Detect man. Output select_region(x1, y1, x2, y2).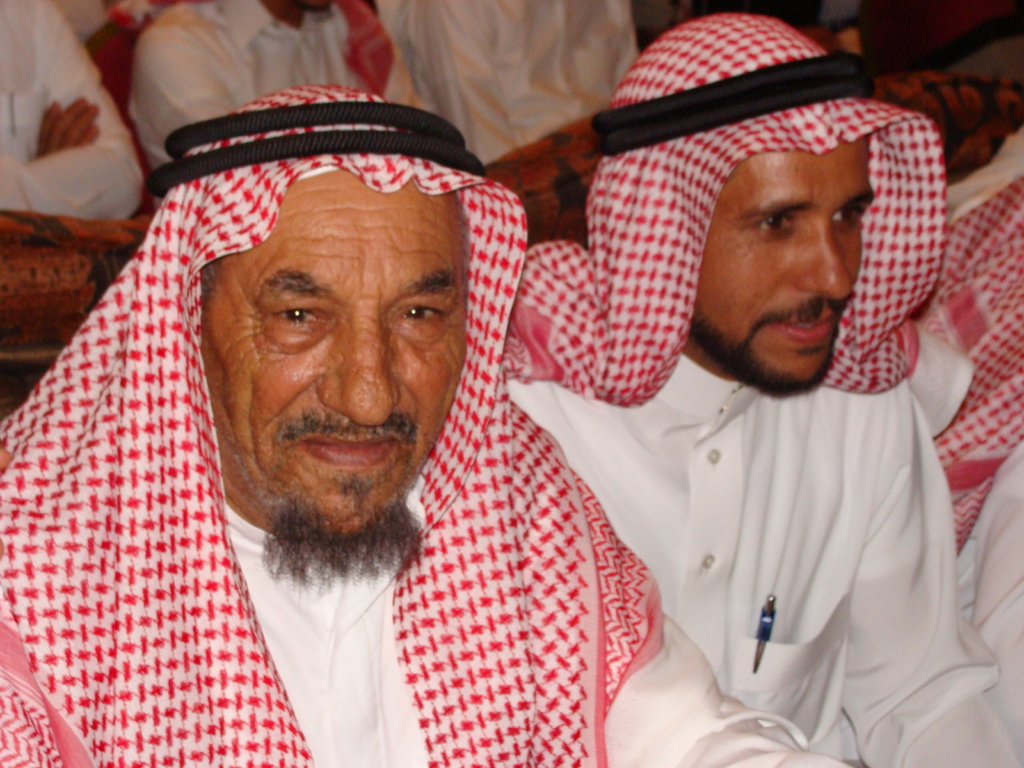
select_region(124, 0, 419, 225).
